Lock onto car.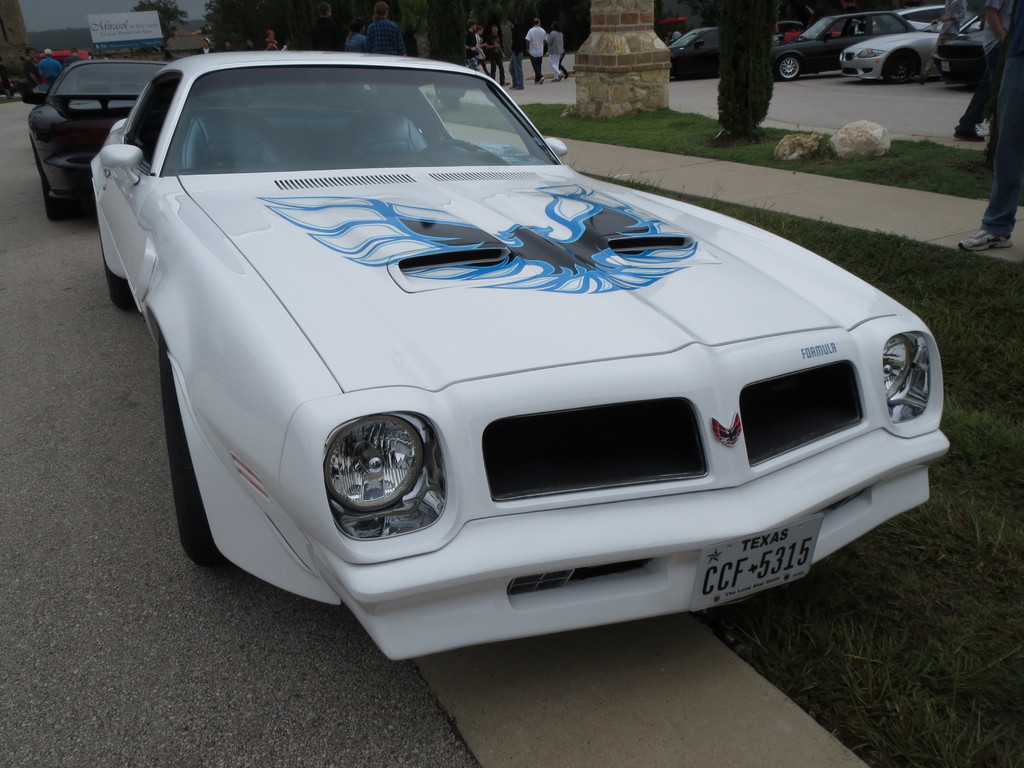
Locked: 769 13 907 82.
